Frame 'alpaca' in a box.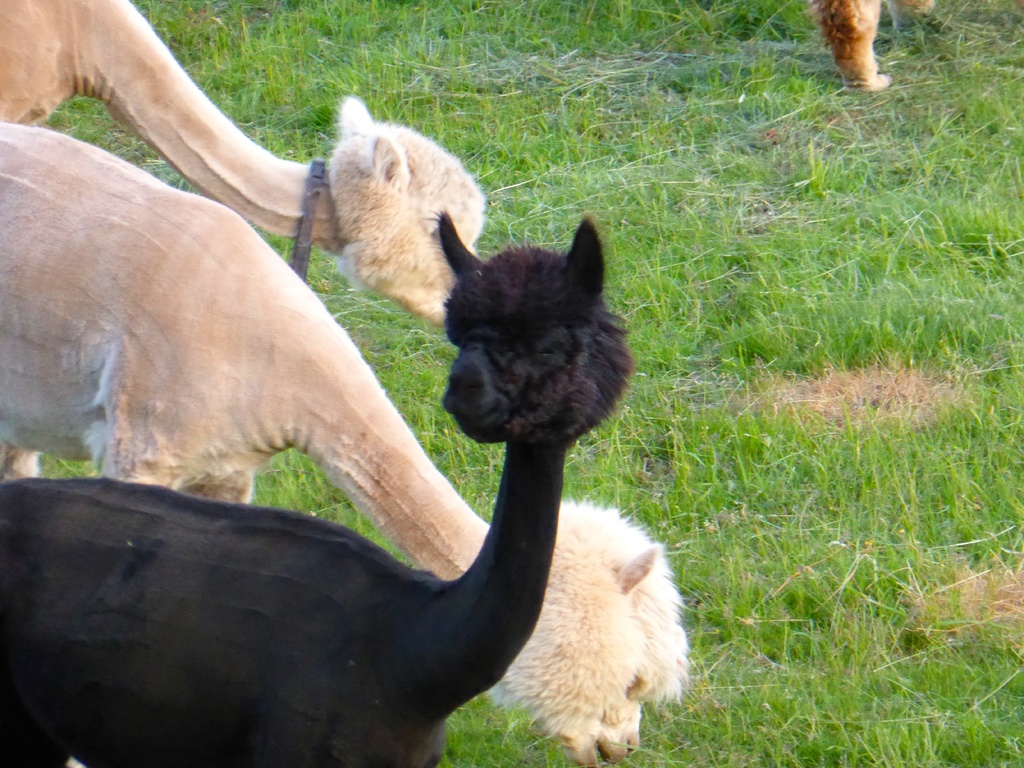
(left=0, top=118, right=690, bottom=767).
